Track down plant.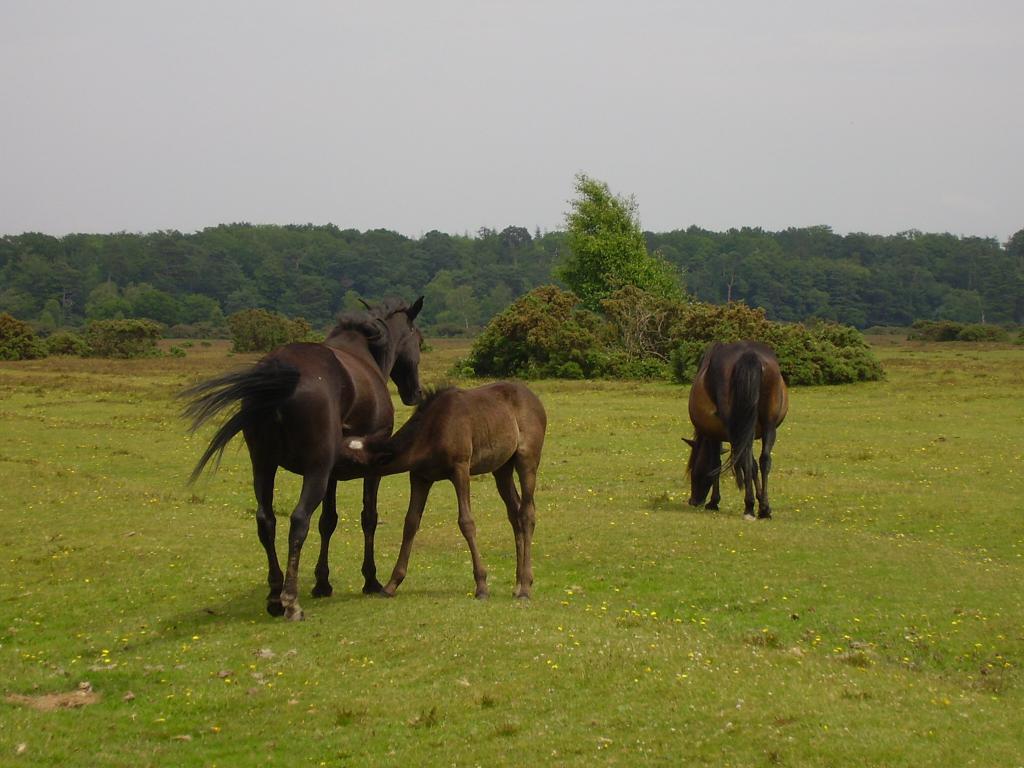
Tracked to detection(552, 358, 586, 382).
